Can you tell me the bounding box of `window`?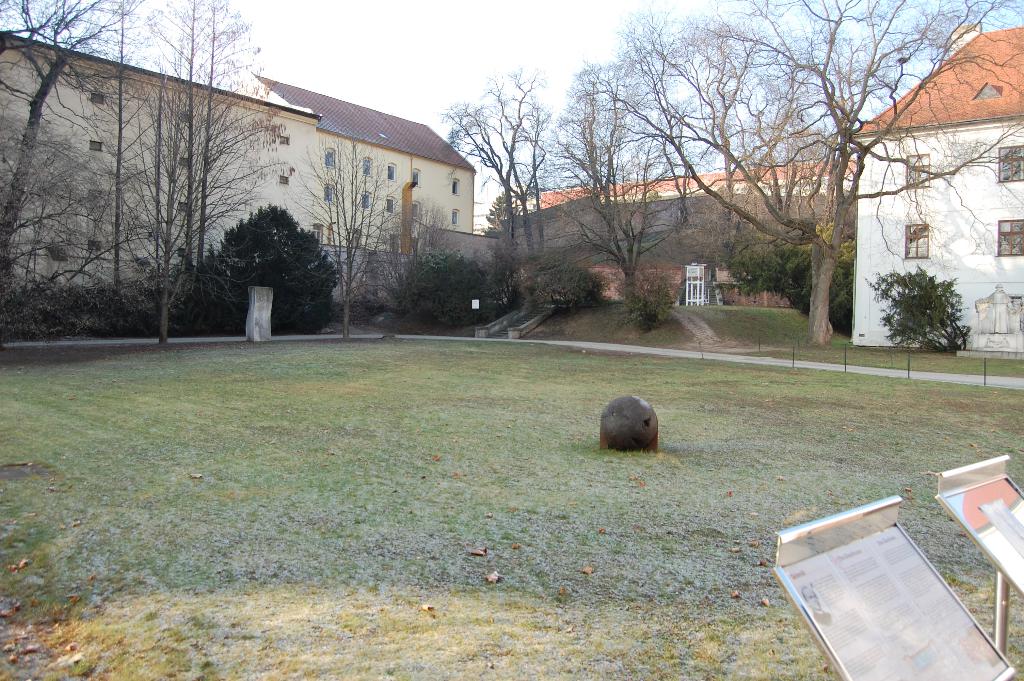
x1=87, y1=242, x2=102, y2=254.
